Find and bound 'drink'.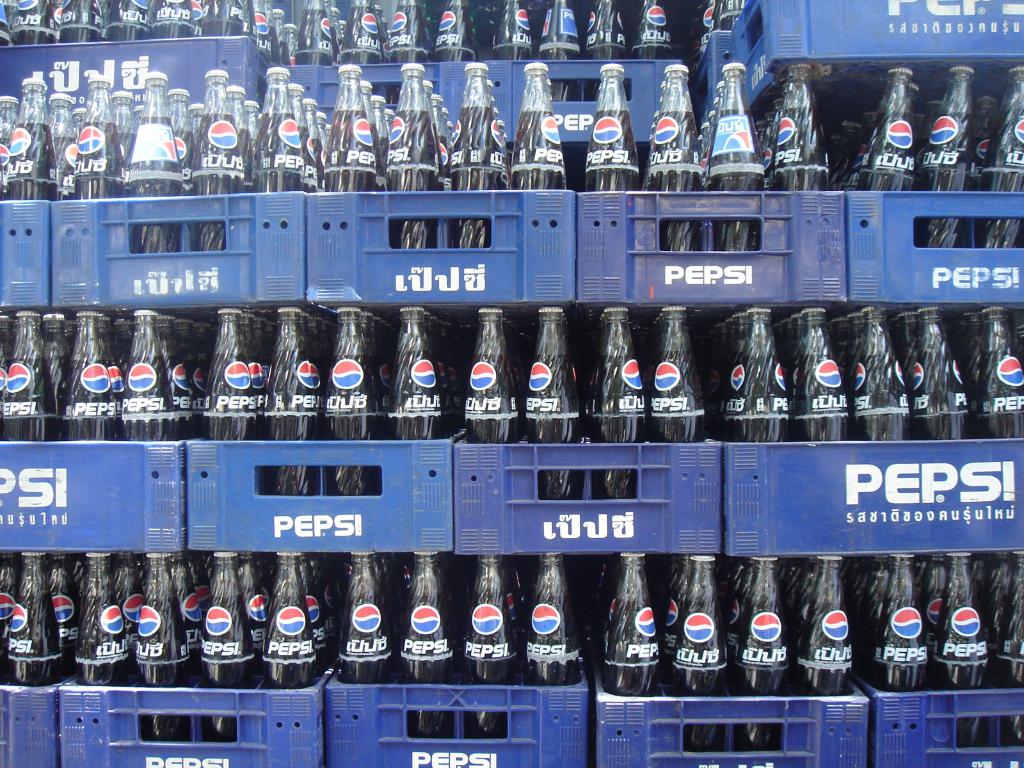
Bound: 248,0,255,44.
